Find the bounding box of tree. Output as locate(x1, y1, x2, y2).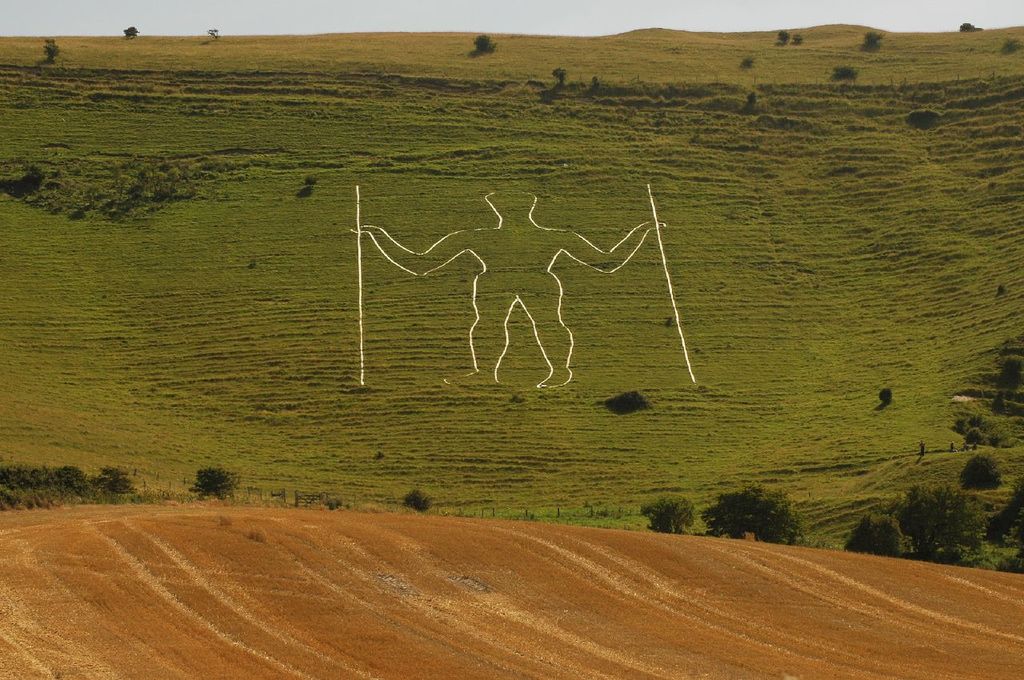
locate(974, 505, 1023, 574).
